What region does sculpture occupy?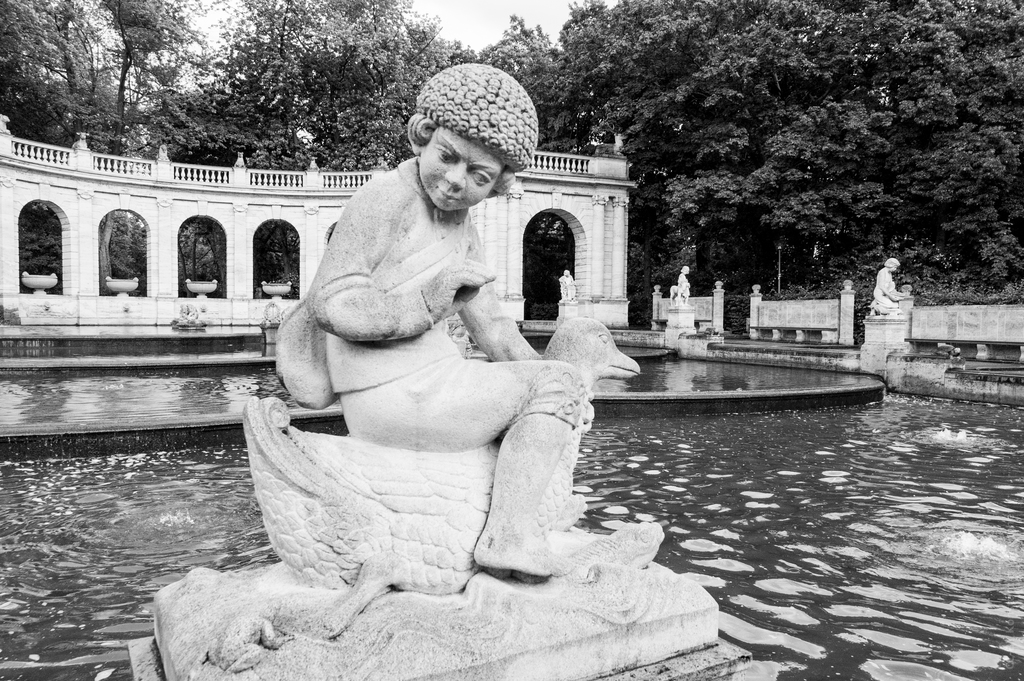
pyautogui.locateOnScreen(69, 129, 93, 147).
